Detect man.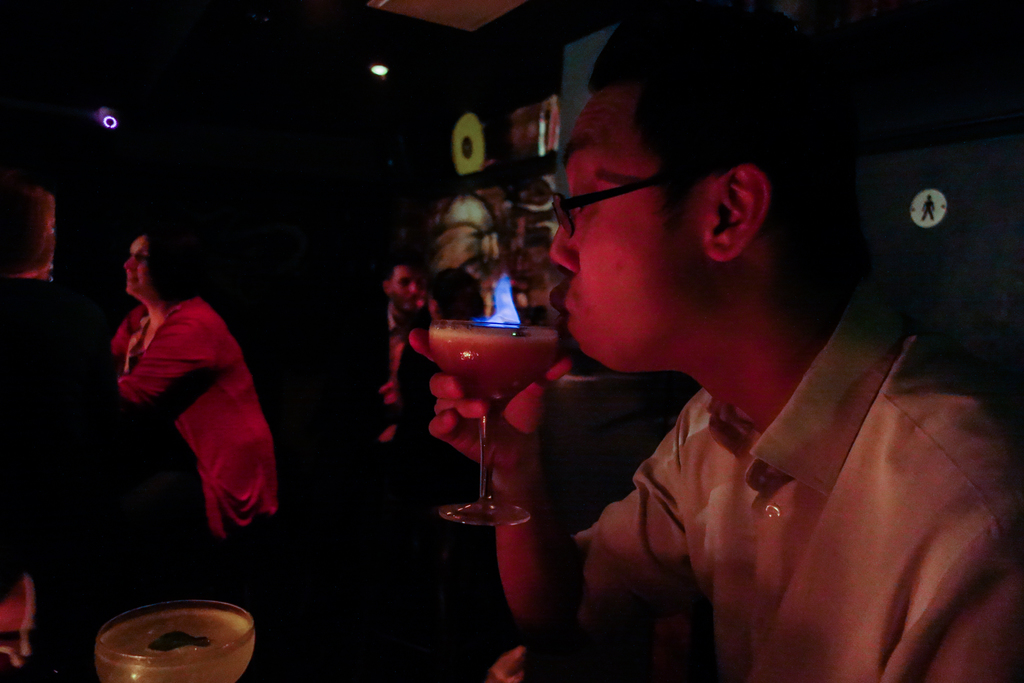
Detected at rect(360, 259, 431, 449).
